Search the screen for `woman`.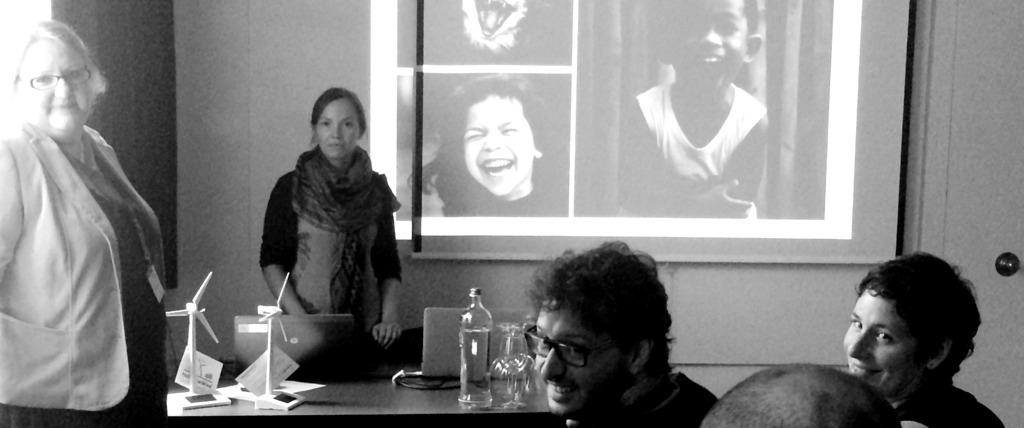
Found at BBox(539, 248, 708, 427).
